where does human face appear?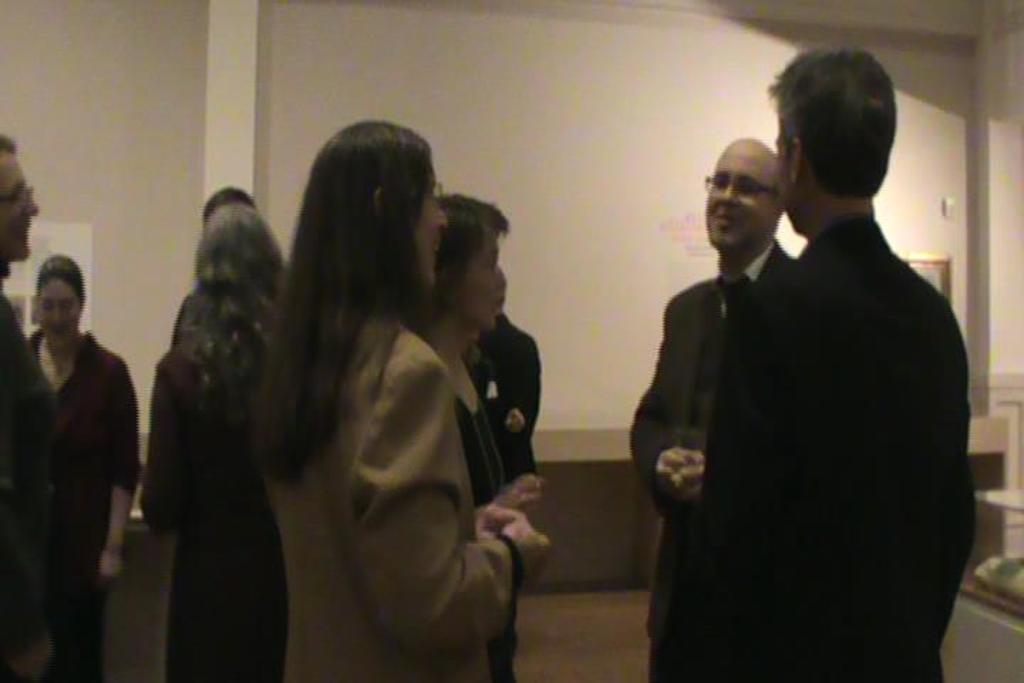
Appears at [left=0, top=154, right=41, bottom=263].
